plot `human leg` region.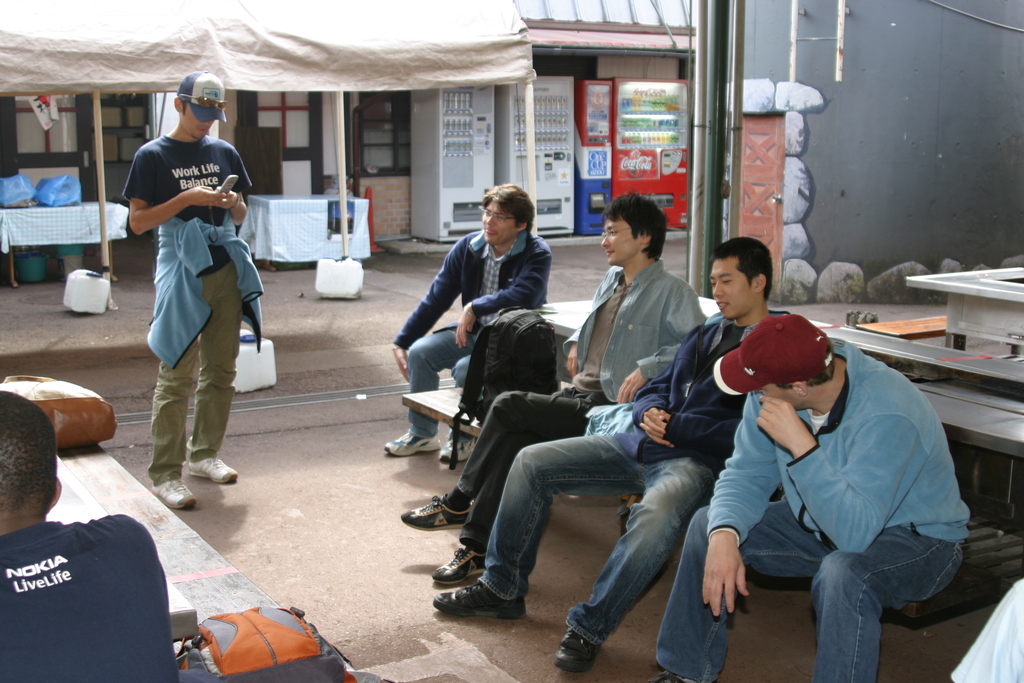
Plotted at l=189, t=256, r=241, b=483.
